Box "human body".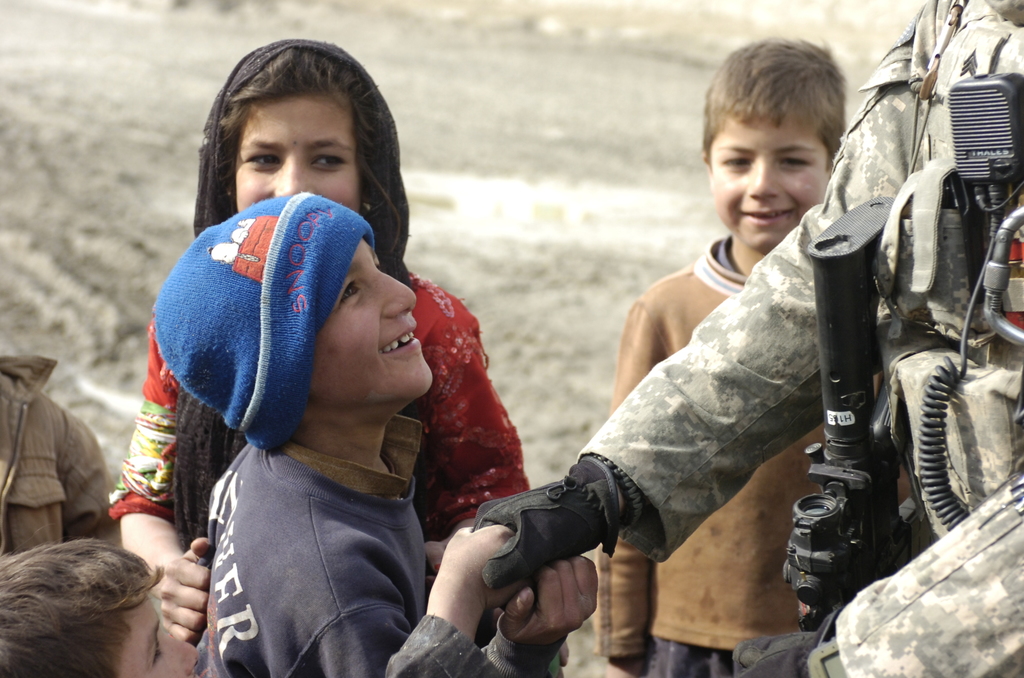
rect(614, 236, 930, 672).
